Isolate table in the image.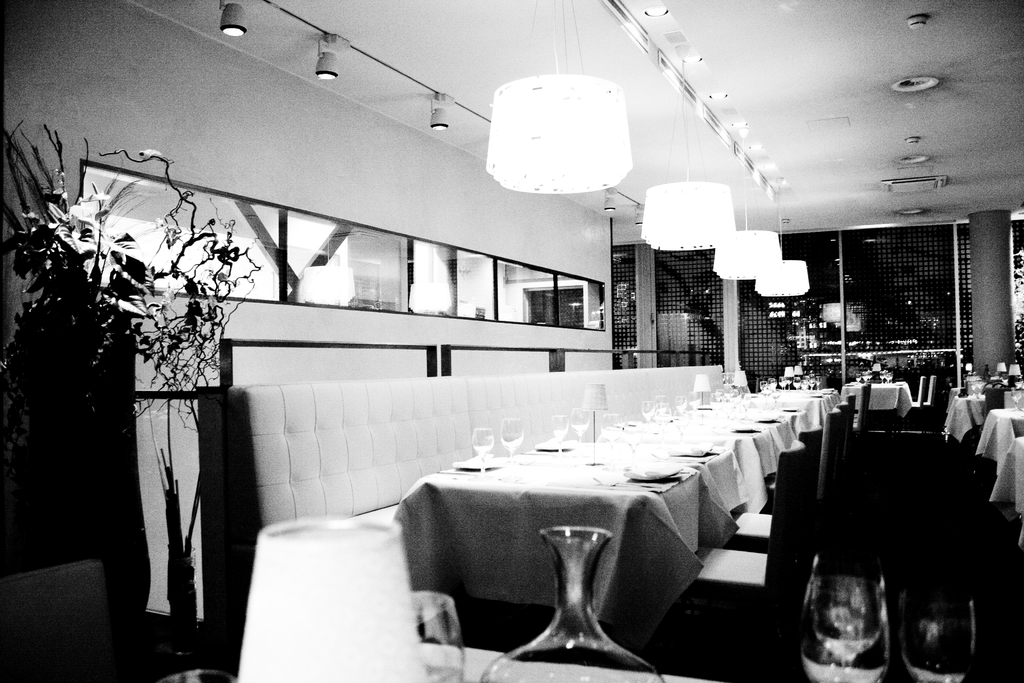
Isolated region: locate(381, 425, 786, 673).
